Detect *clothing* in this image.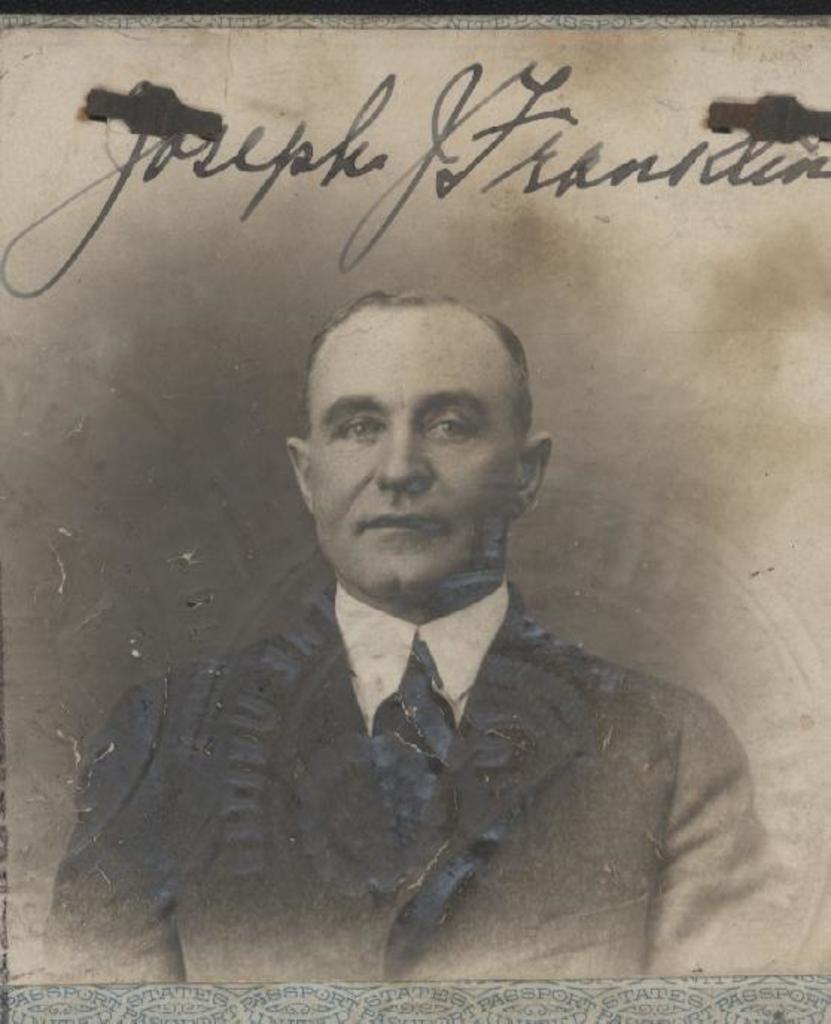
Detection: (39,573,791,982).
